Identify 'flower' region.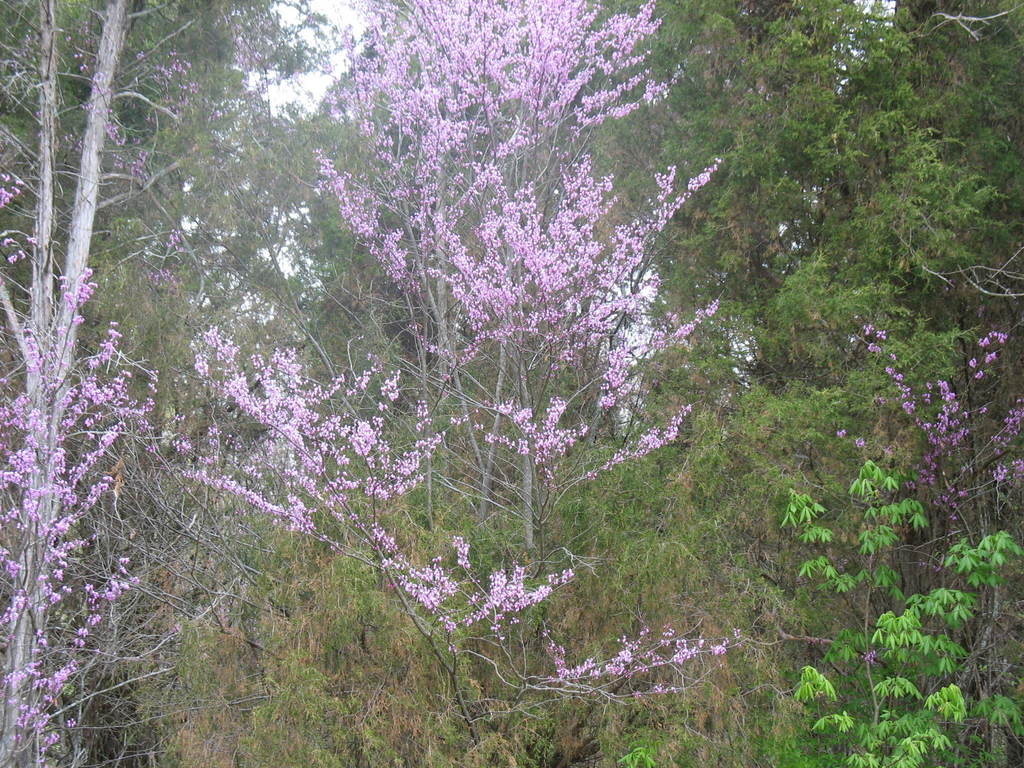
Region: {"x1": 837, "y1": 317, "x2": 1023, "y2": 522}.
